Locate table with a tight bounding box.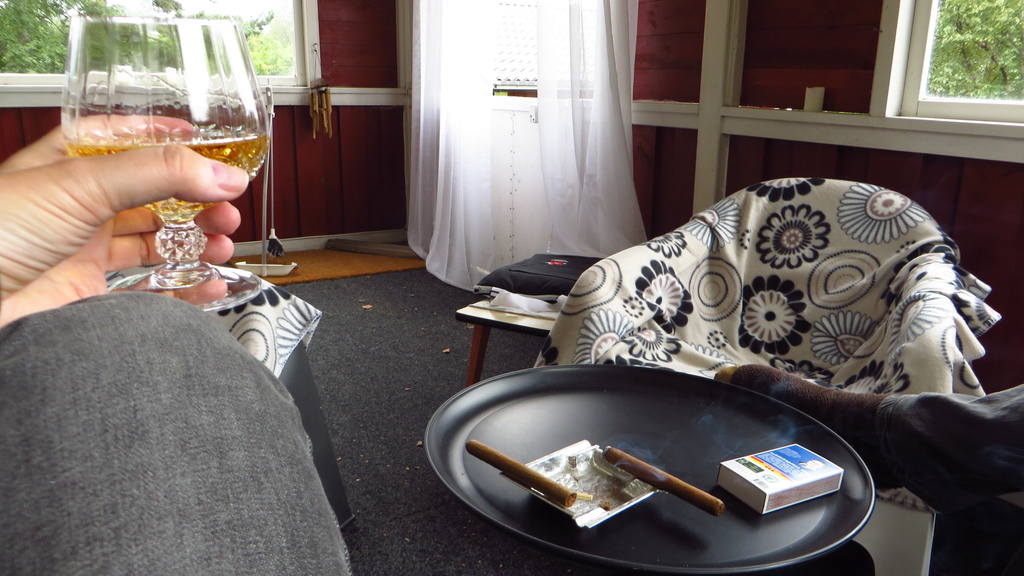
{"left": 428, "top": 237, "right": 655, "bottom": 397}.
